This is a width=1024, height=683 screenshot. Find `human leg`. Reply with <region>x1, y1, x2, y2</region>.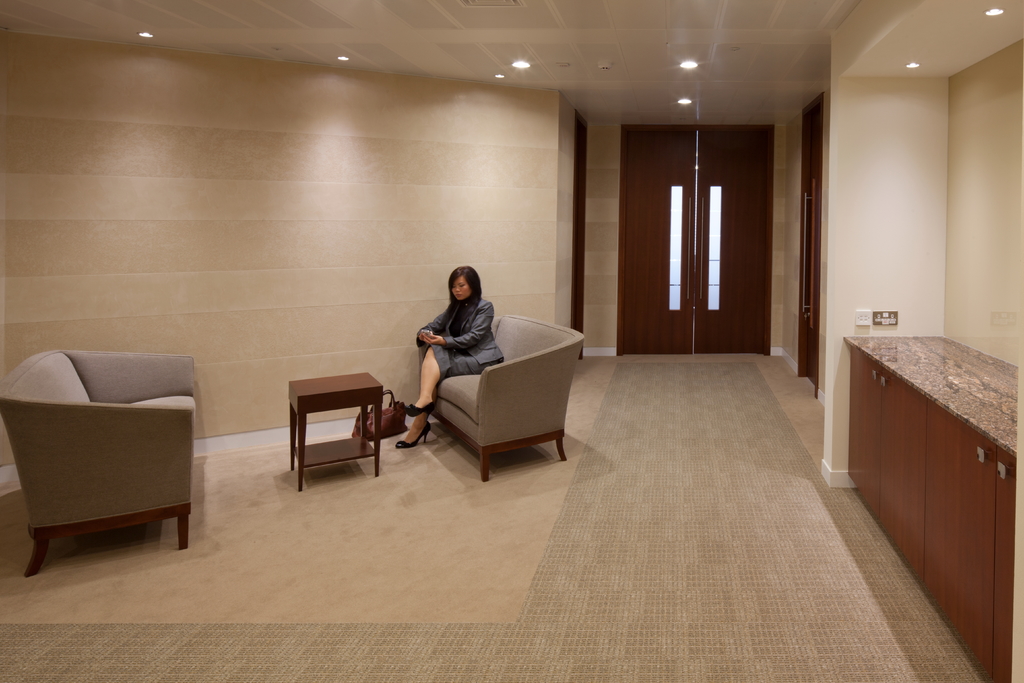
<region>404, 347, 434, 411</region>.
